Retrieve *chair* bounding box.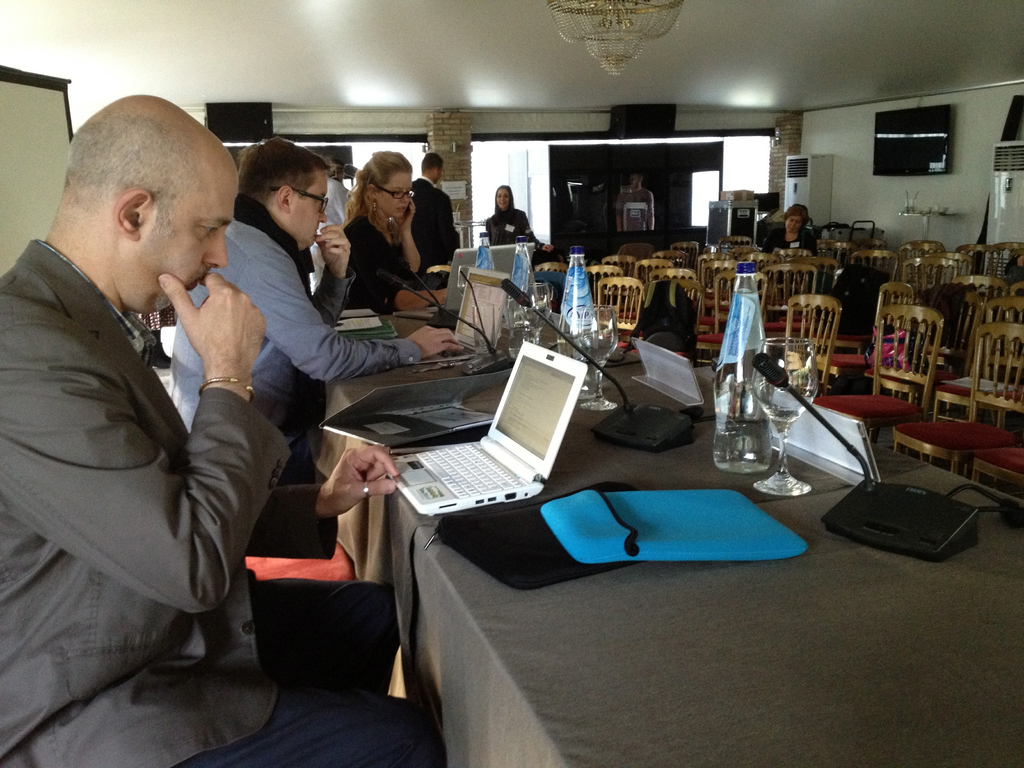
Bounding box: [696, 252, 737, 326].
